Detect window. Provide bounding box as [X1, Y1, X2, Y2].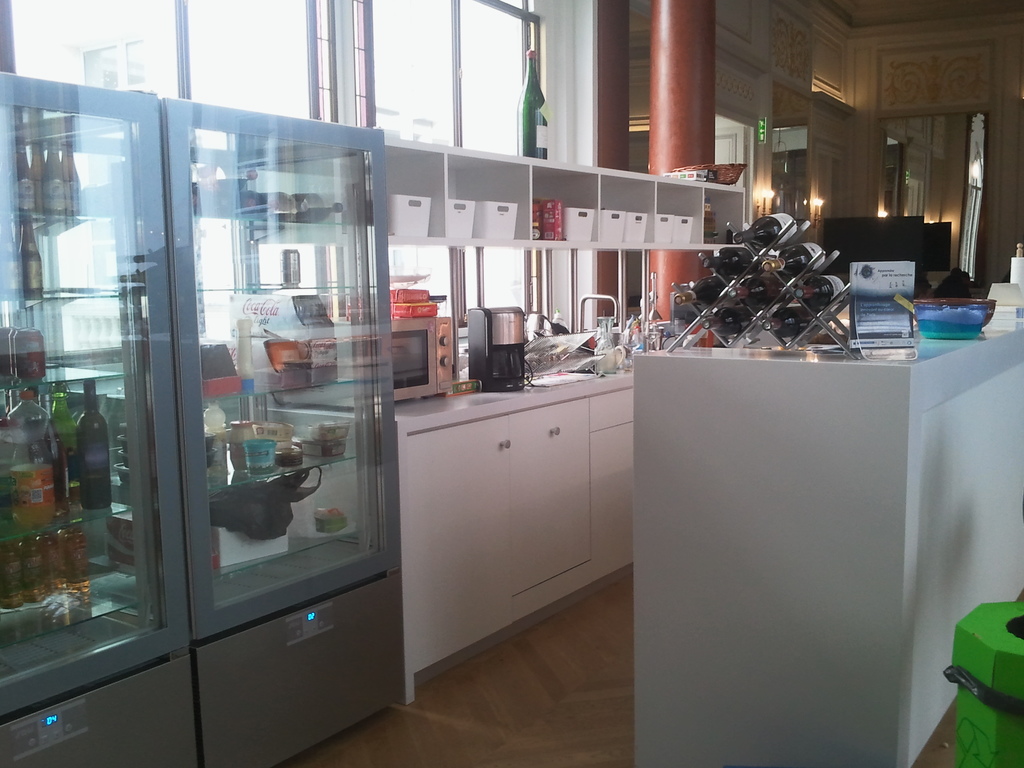
[329, 20, 565, 148].
